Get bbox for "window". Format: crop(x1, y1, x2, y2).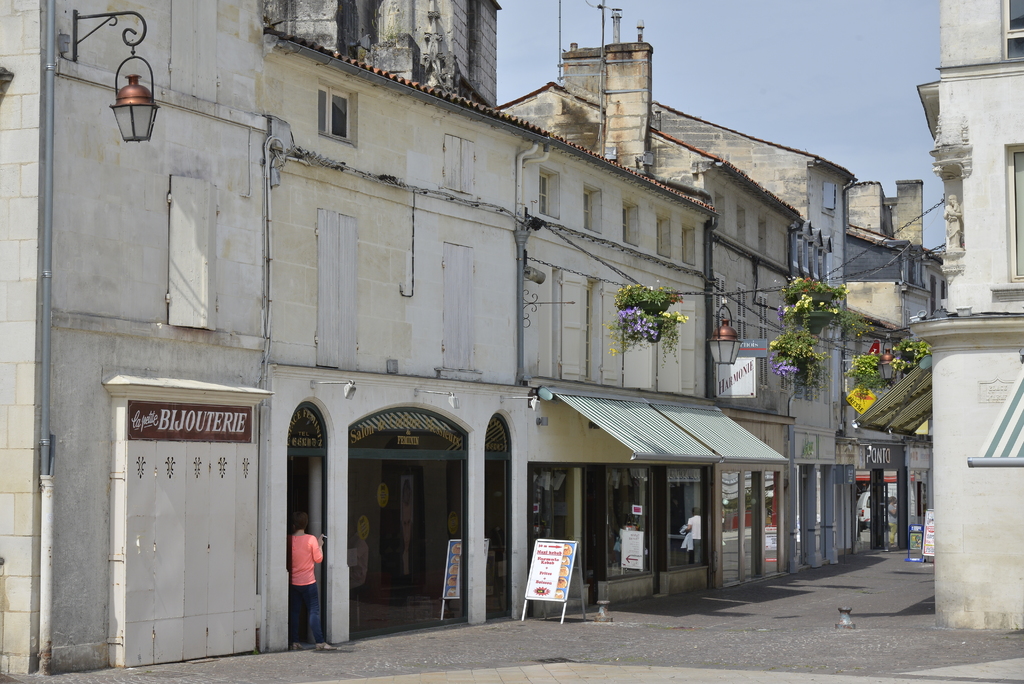
crop(822, 181, 836, 210).
